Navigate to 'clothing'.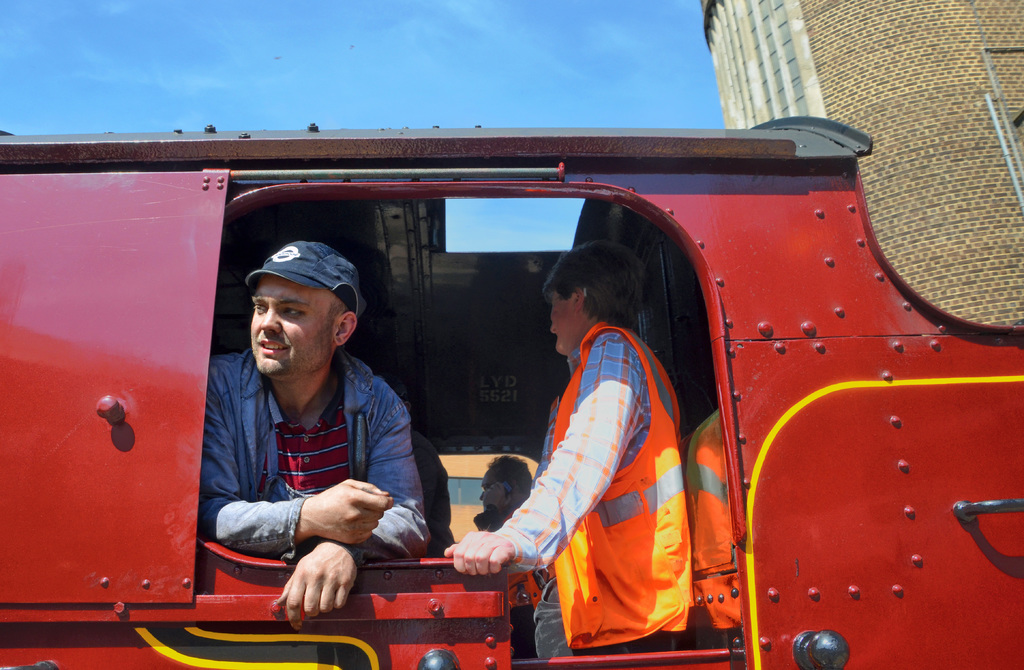
Navigation target: 528, 317, 691, 662.
